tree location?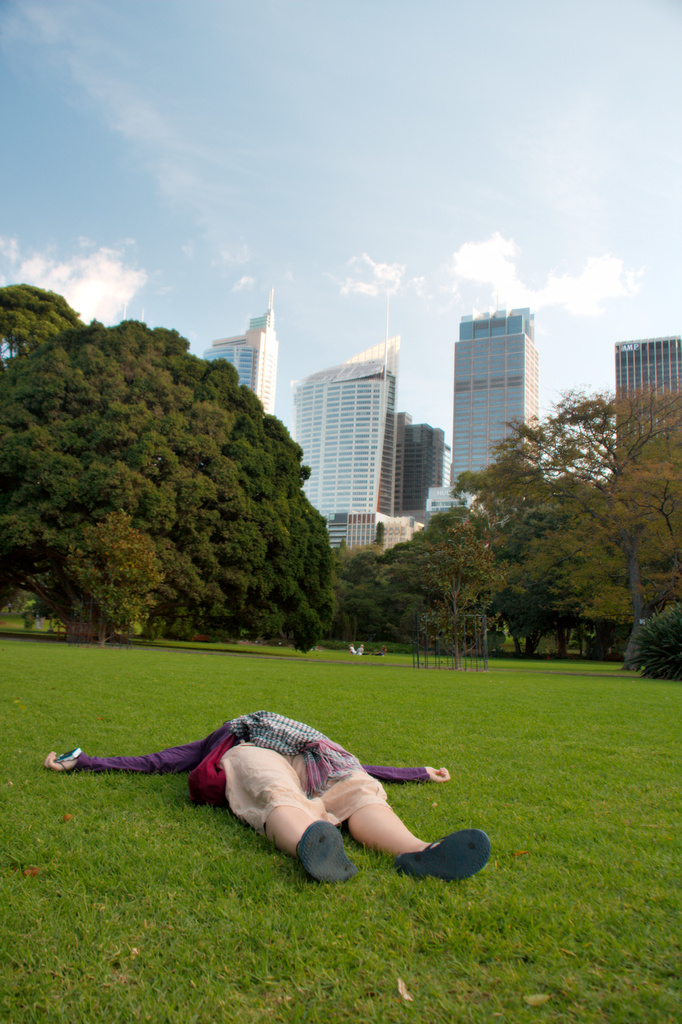
locate(0, 284, 83, 369)
